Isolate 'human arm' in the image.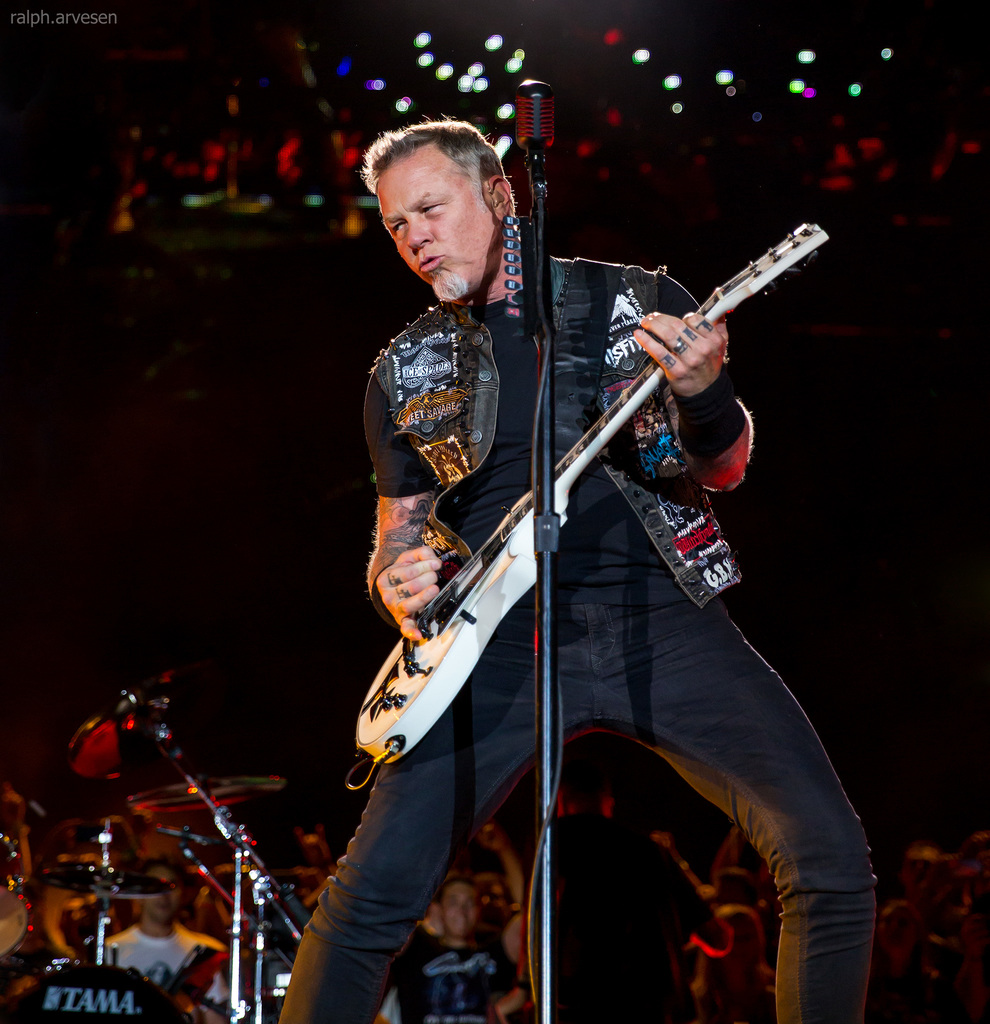
Isolated region: box(480, 822, 528, 963).
